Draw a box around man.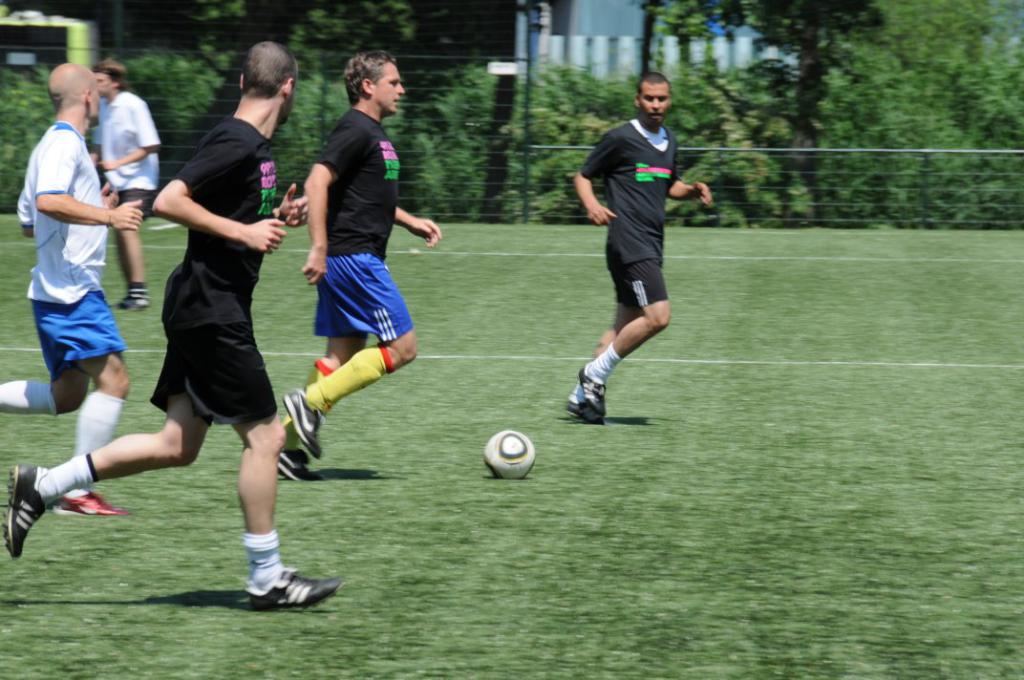
0, 40, 348, 614.
